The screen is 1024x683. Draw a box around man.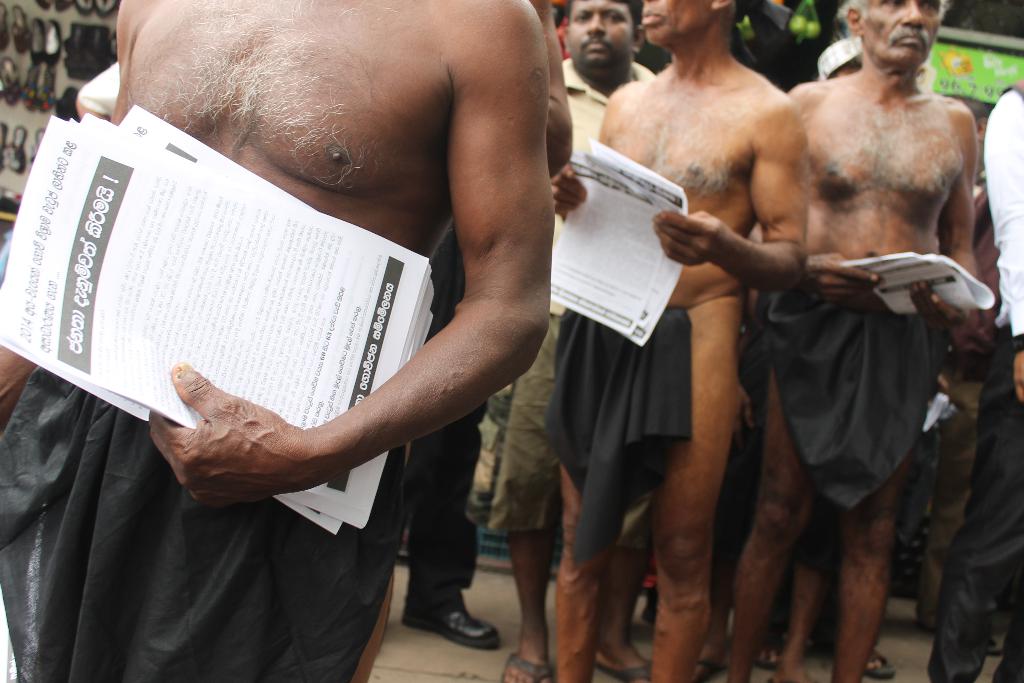
[left=550, top=0, right=812, bottom=682].
